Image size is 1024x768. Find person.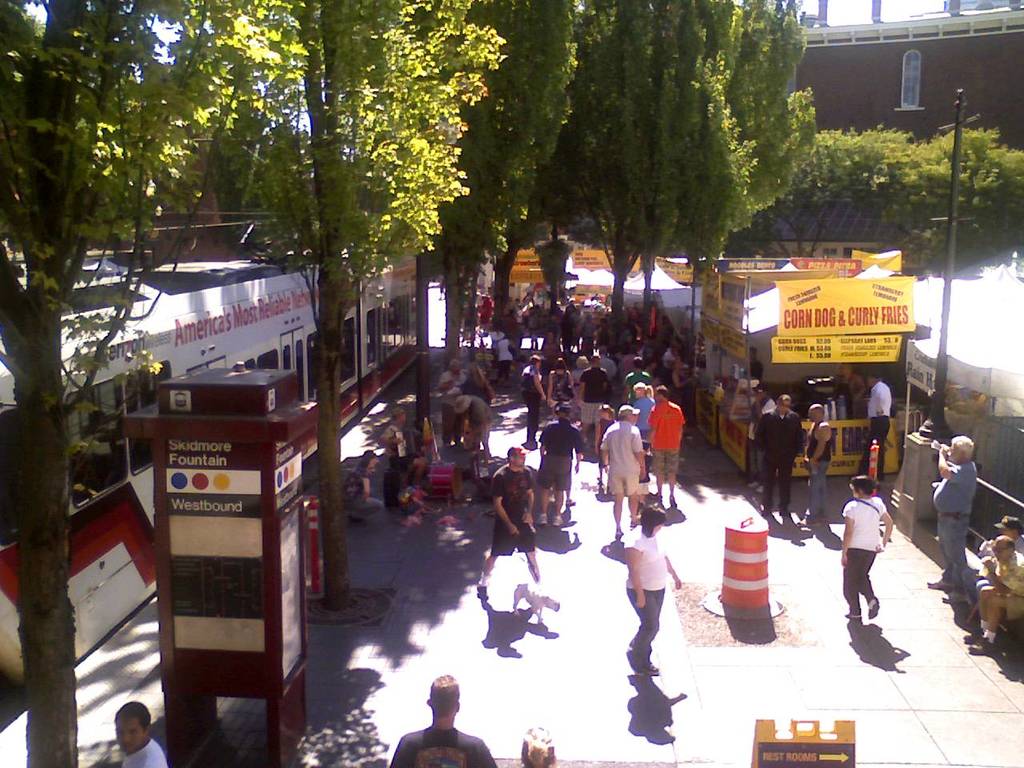
(x1=848, y1=487, x2=907, y2=641).
